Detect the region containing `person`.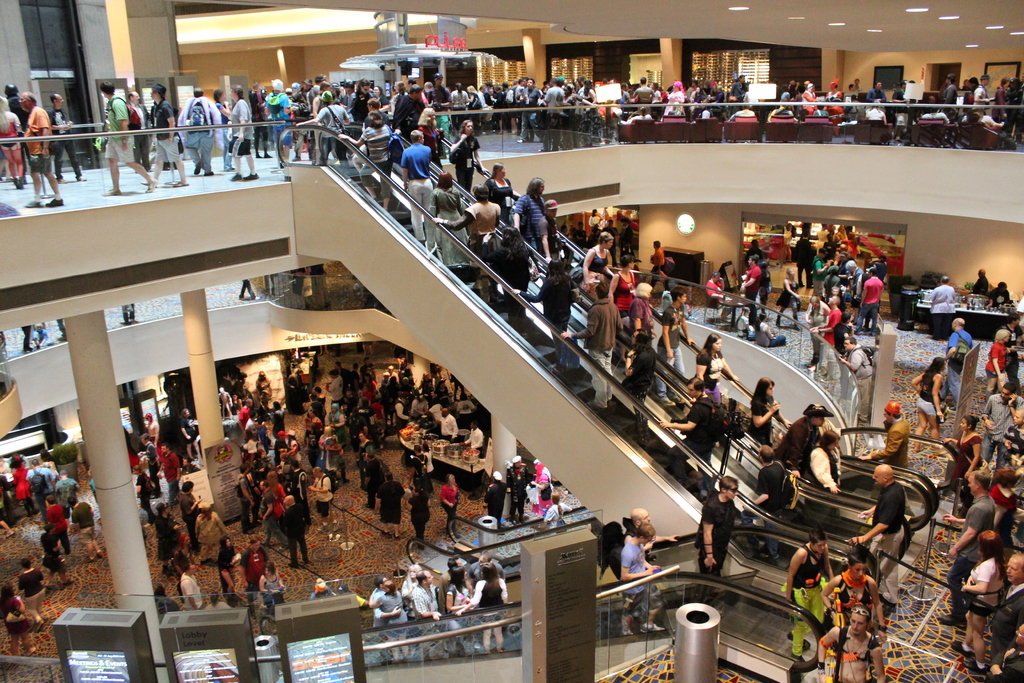
select_region(240, 277, 257, 300).
